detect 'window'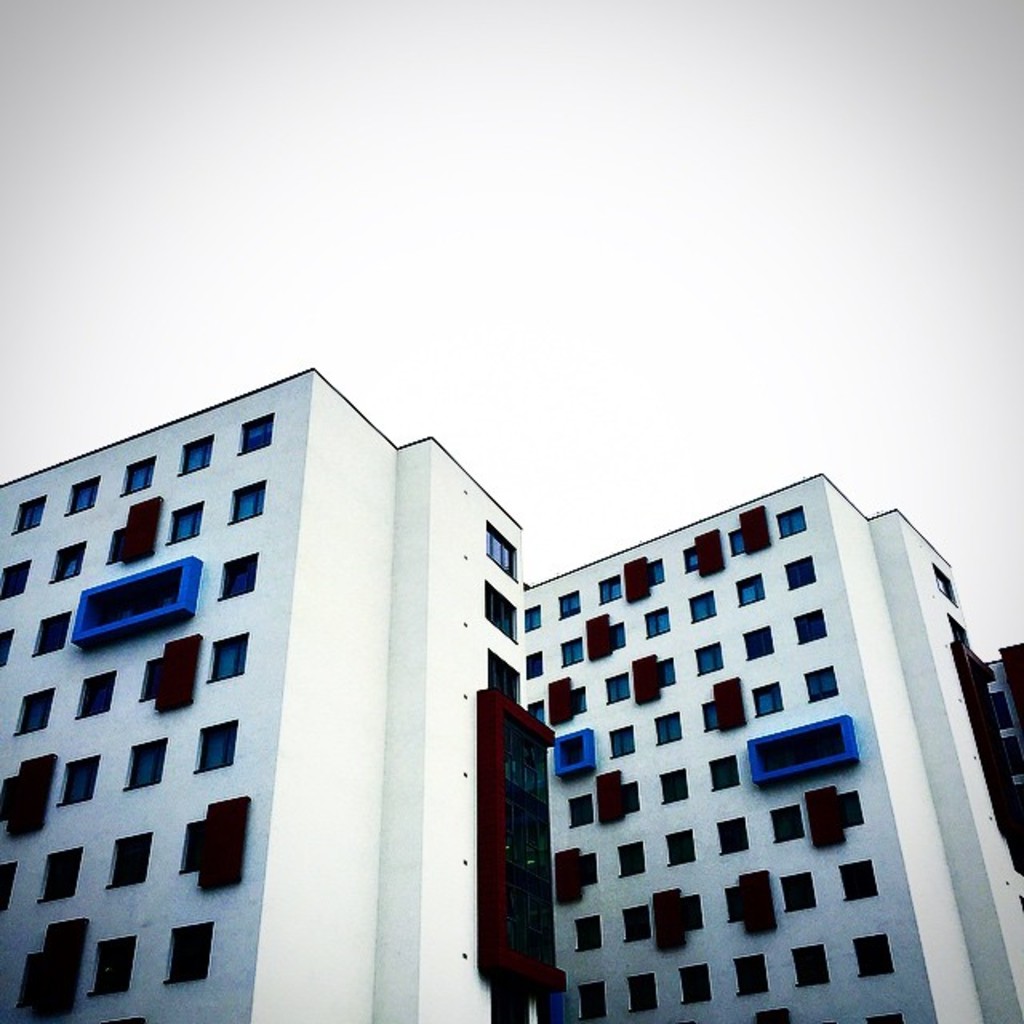
crop(123, 733, 168, 789)
